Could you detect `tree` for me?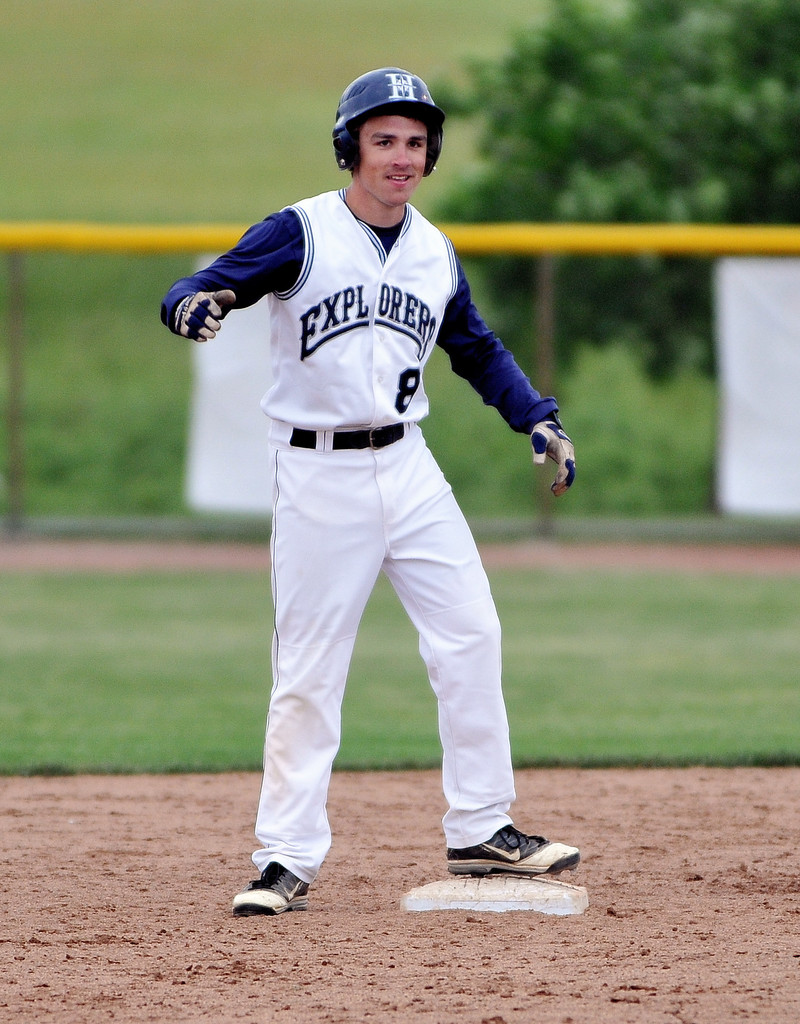
Detection result: rect(426, 0, 799, 380).
